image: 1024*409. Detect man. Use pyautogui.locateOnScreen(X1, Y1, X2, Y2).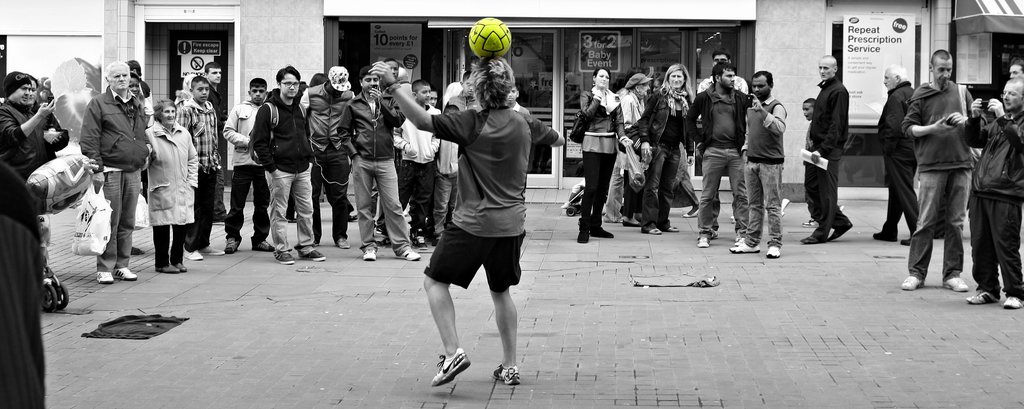
pyautogui.locateOnScreen(964, 74, 1023, 316).
